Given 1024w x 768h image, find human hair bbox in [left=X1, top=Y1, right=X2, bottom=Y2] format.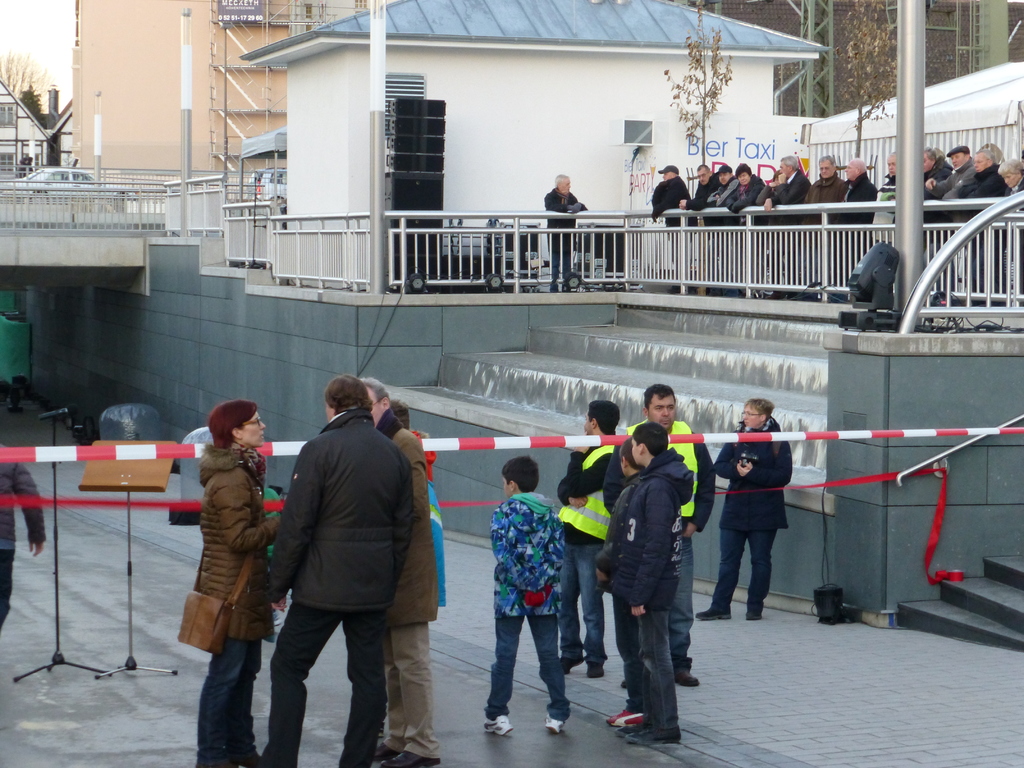
[left=648, top=385, right=675, bottom=406].
